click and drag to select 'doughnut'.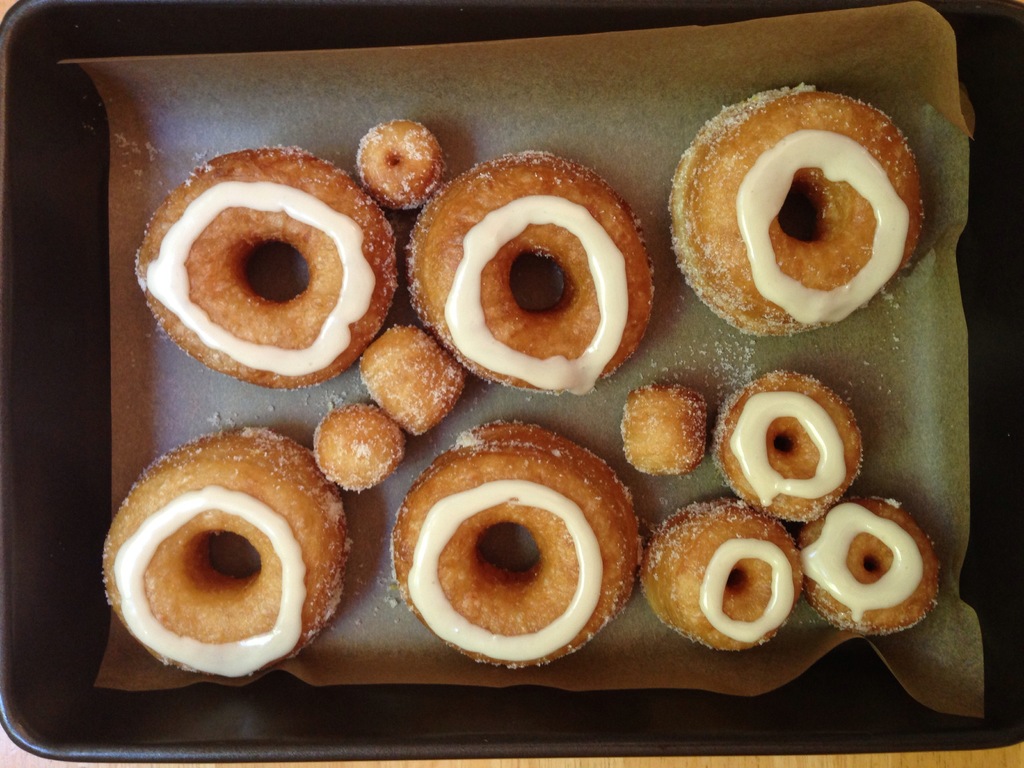
Selection: <bbox>358, 328, 461, 439</bbox>.
